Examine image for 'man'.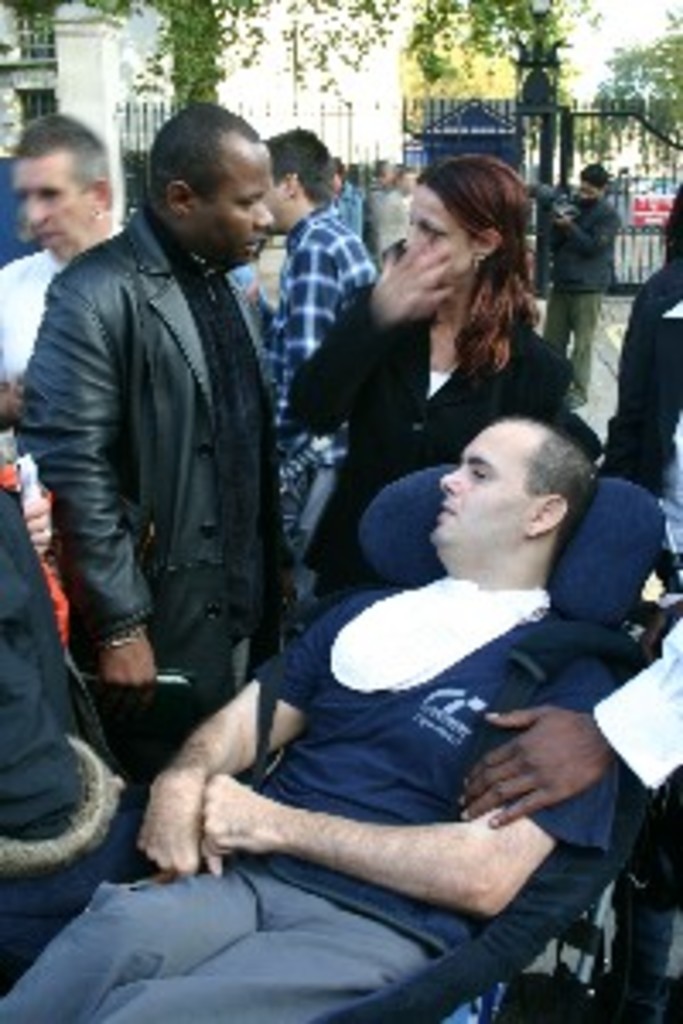
Examination result: box(266, 130, 382, 379).
